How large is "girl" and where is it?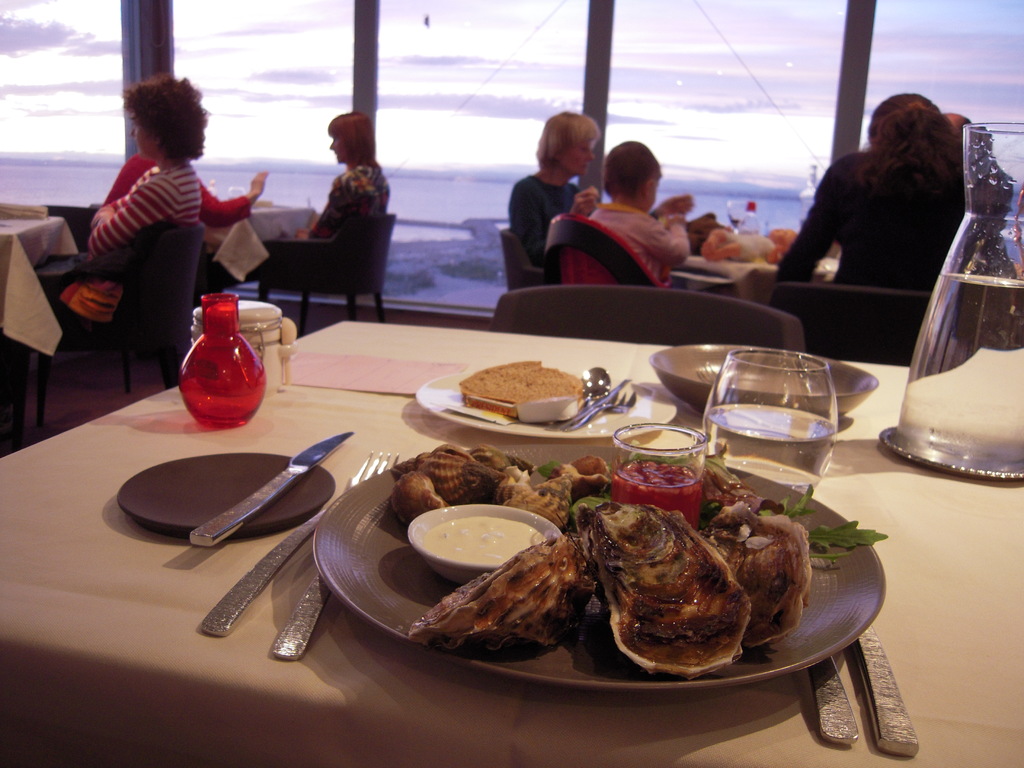
Bounding box: BBox(779, 94, 962, 296).
